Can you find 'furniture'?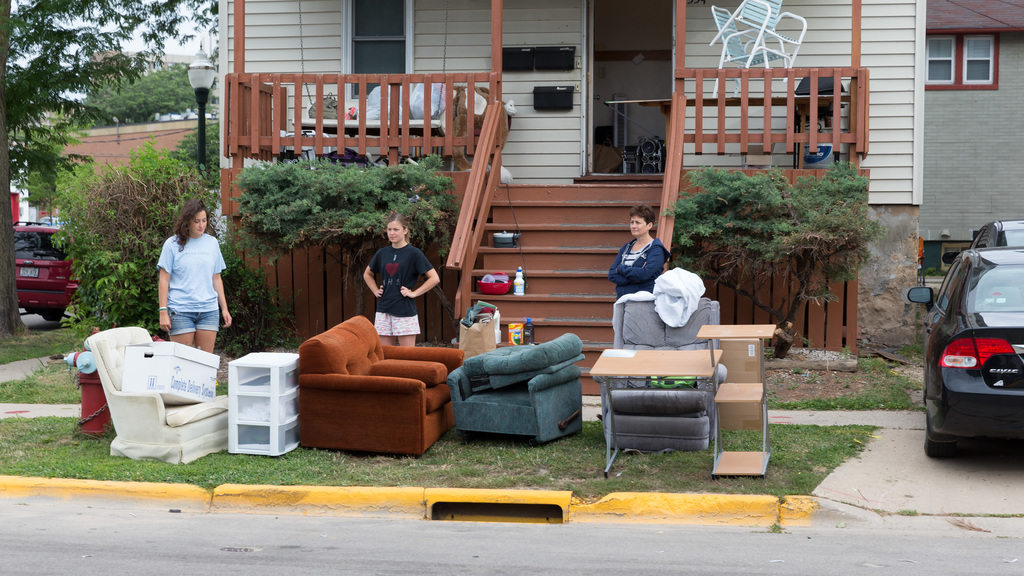
Yes, bounding box: bbox(605, 298, 727, 449).
